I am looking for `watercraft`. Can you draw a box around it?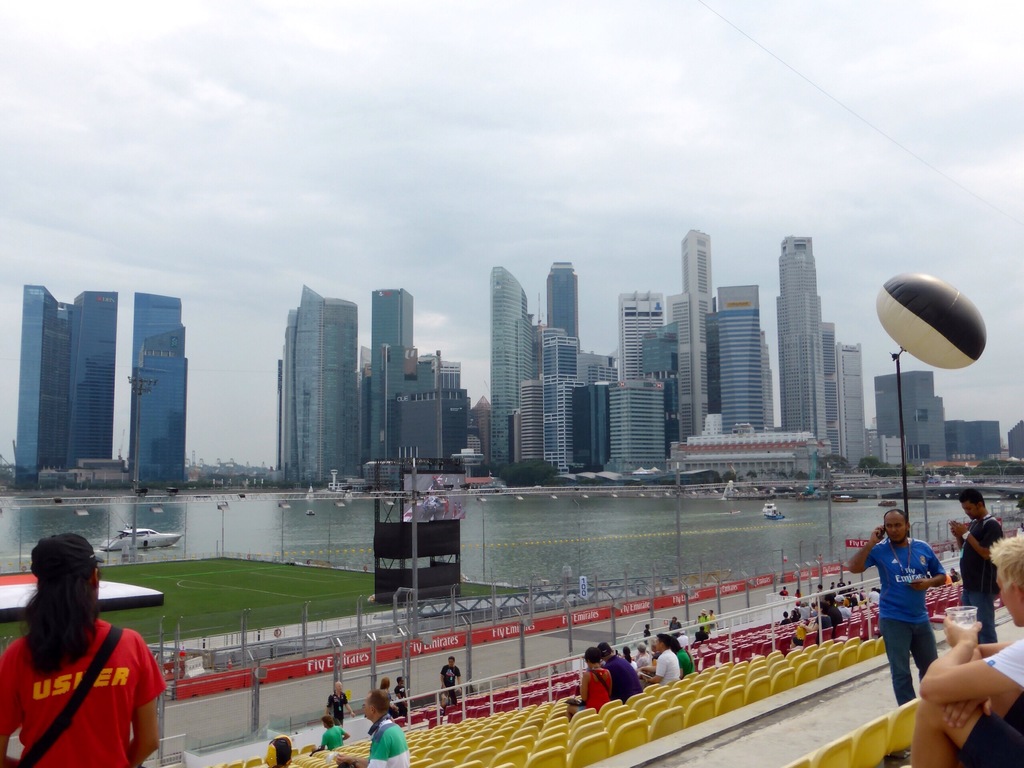
Sure, the bounding box is bbox(101, 527, 179, 554).
